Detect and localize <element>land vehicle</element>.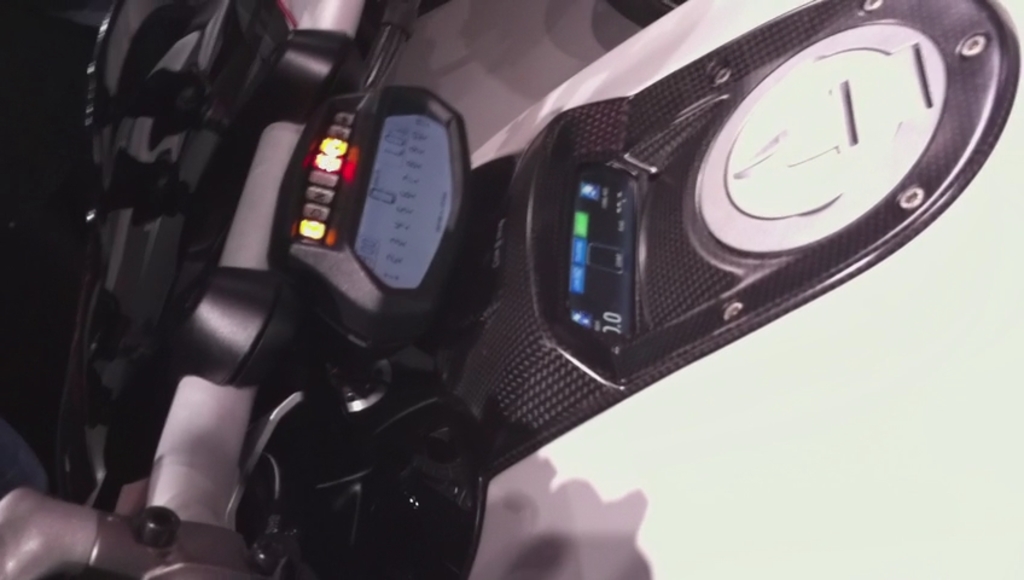
Localized at detection(35, 5, 904, 559).
